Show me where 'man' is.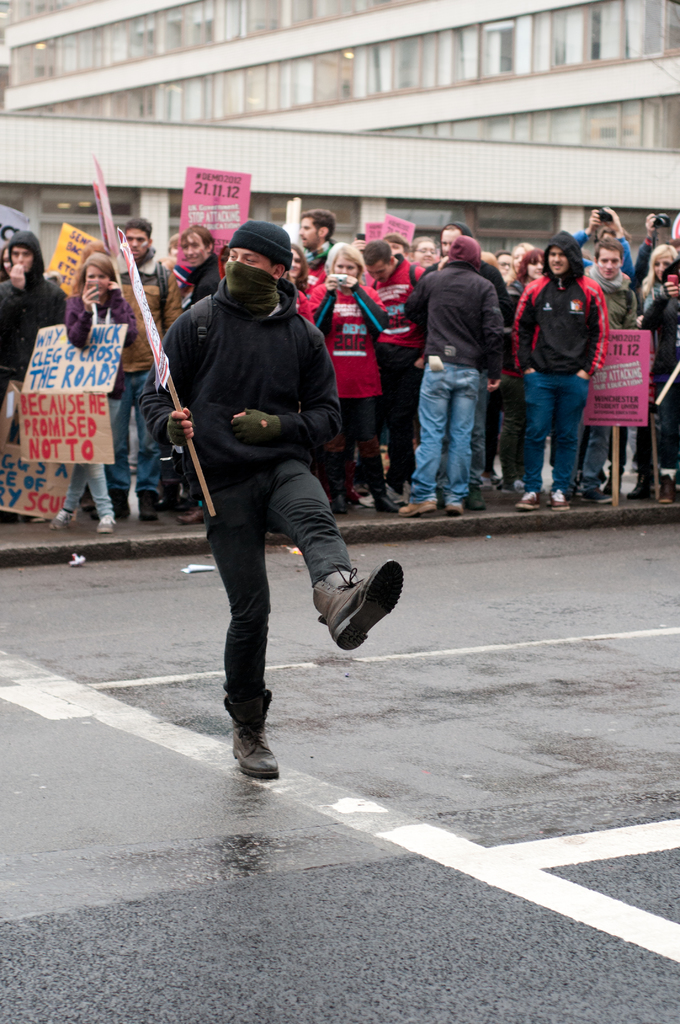
'man' is at 579 236 636 504.
